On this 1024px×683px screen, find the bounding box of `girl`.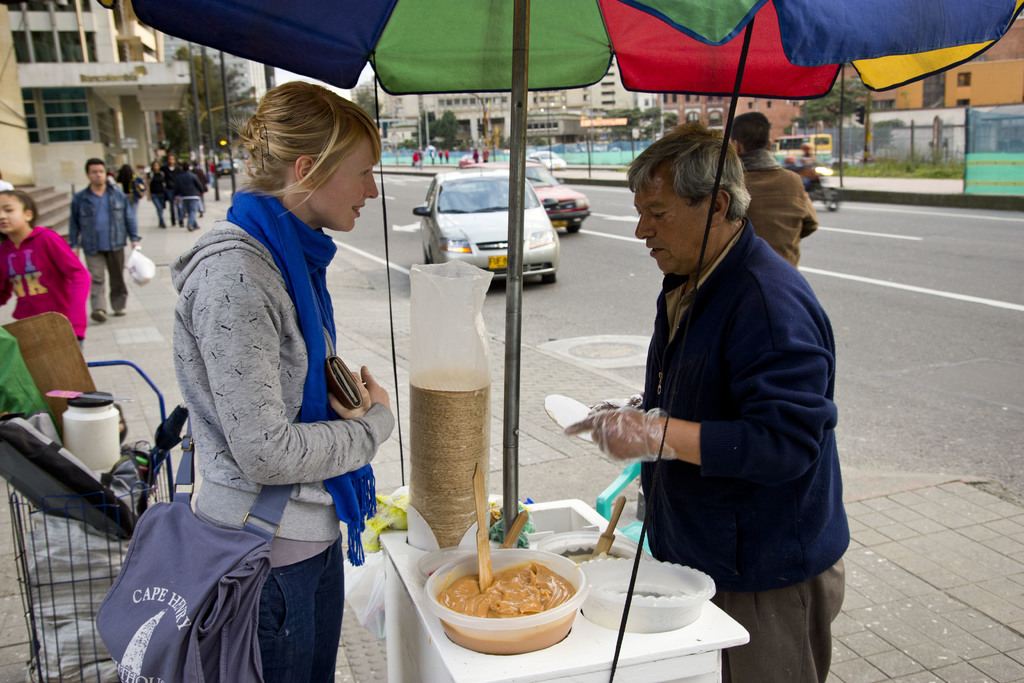
Bounding box: {"x1": 136, "y1": 58, "x2": 391, "y2": 682}.
